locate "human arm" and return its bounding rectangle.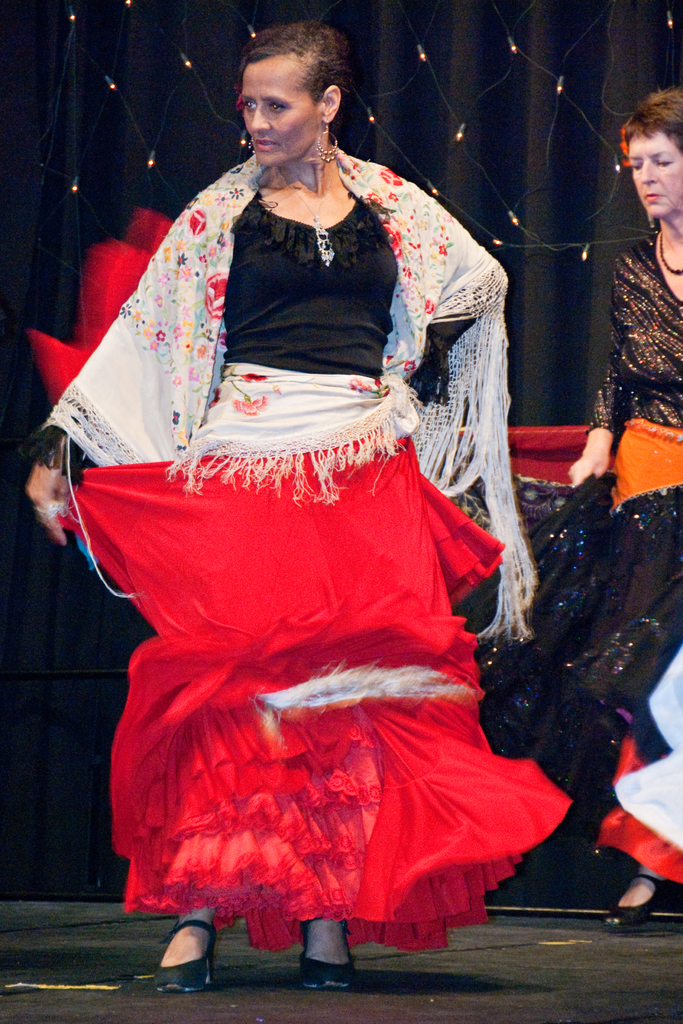
bbox=[411, 232, 513, 412].
